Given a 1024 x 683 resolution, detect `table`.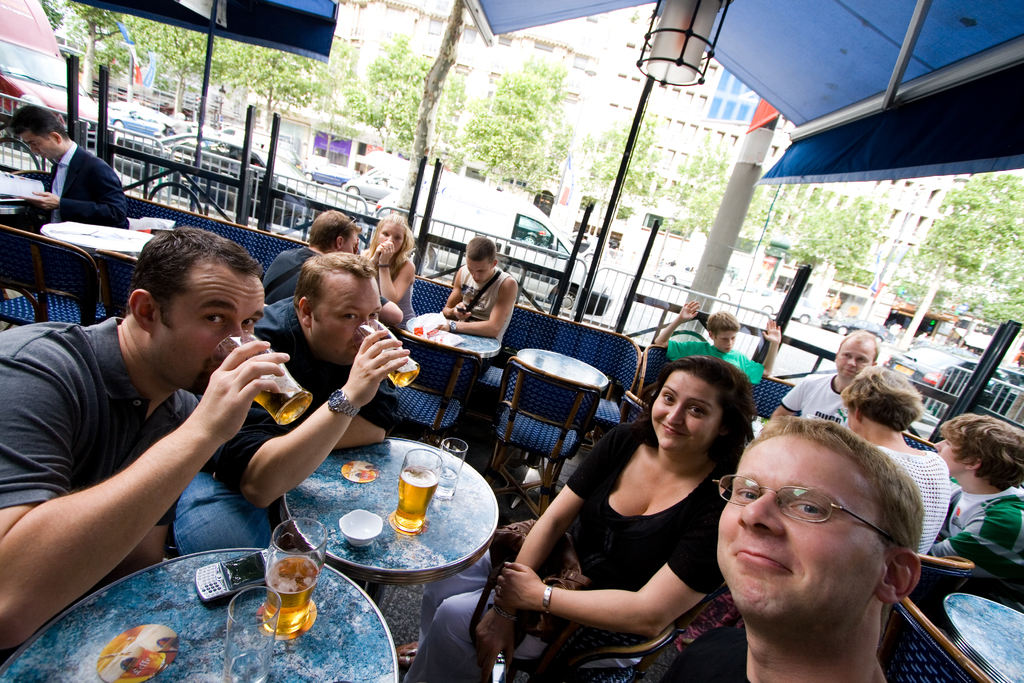
942 592 1023 682.
